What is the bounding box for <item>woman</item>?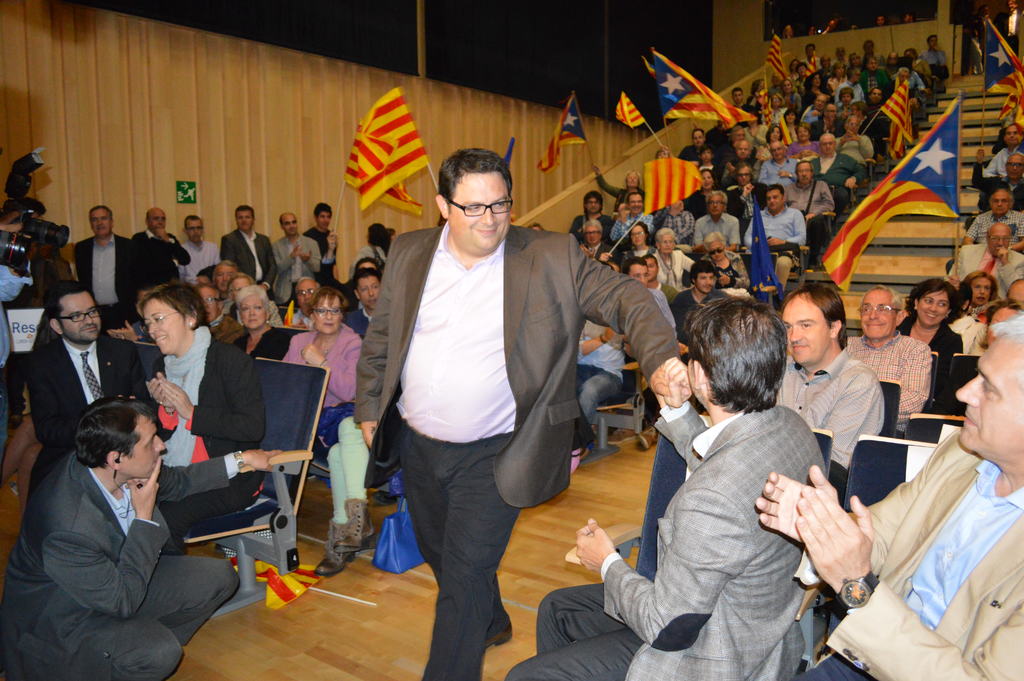
[235,284,287,356].
